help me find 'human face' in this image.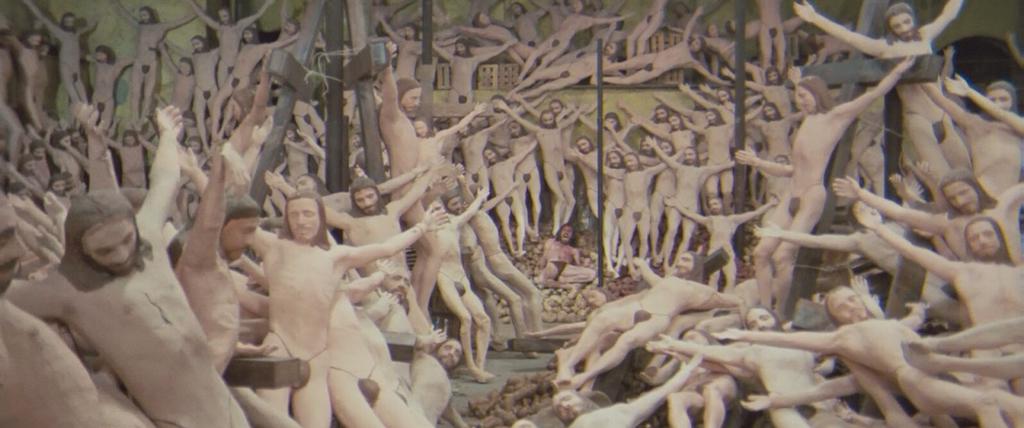
Found it: 738,304,780,335.
